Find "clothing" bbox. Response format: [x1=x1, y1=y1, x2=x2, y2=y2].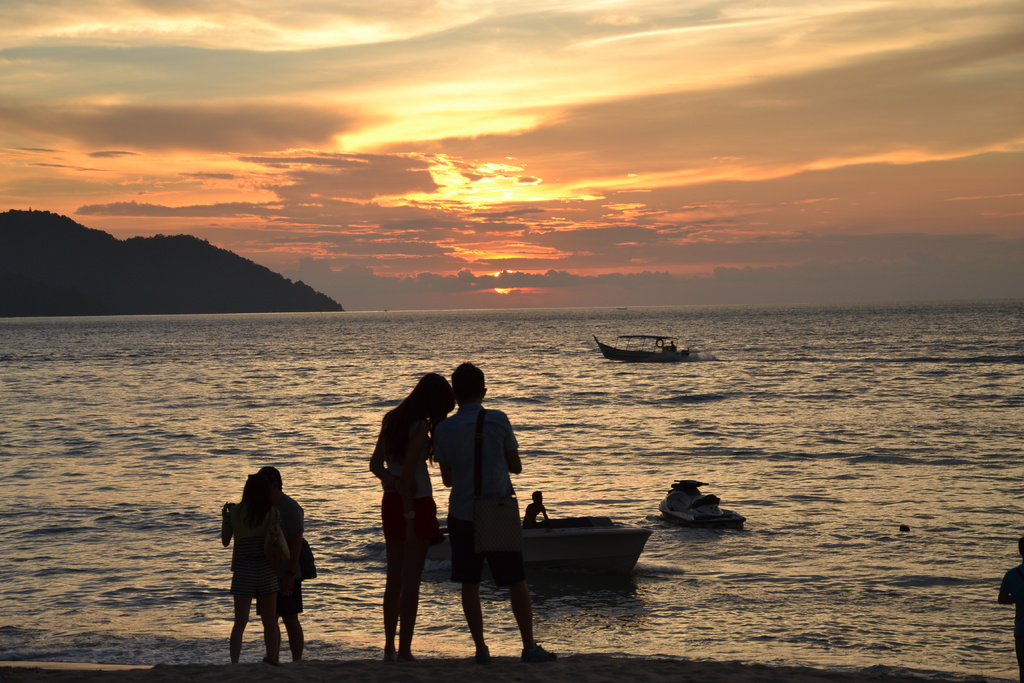
[x1=1009, y1=563, x2=1023, y2=642].
